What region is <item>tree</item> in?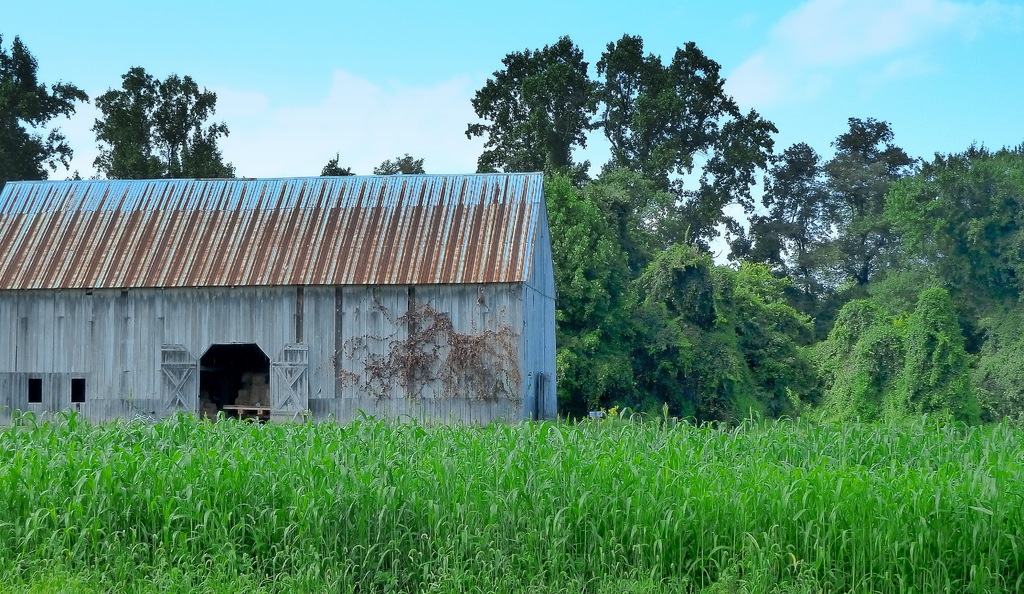
1, 29, 87, 197.
